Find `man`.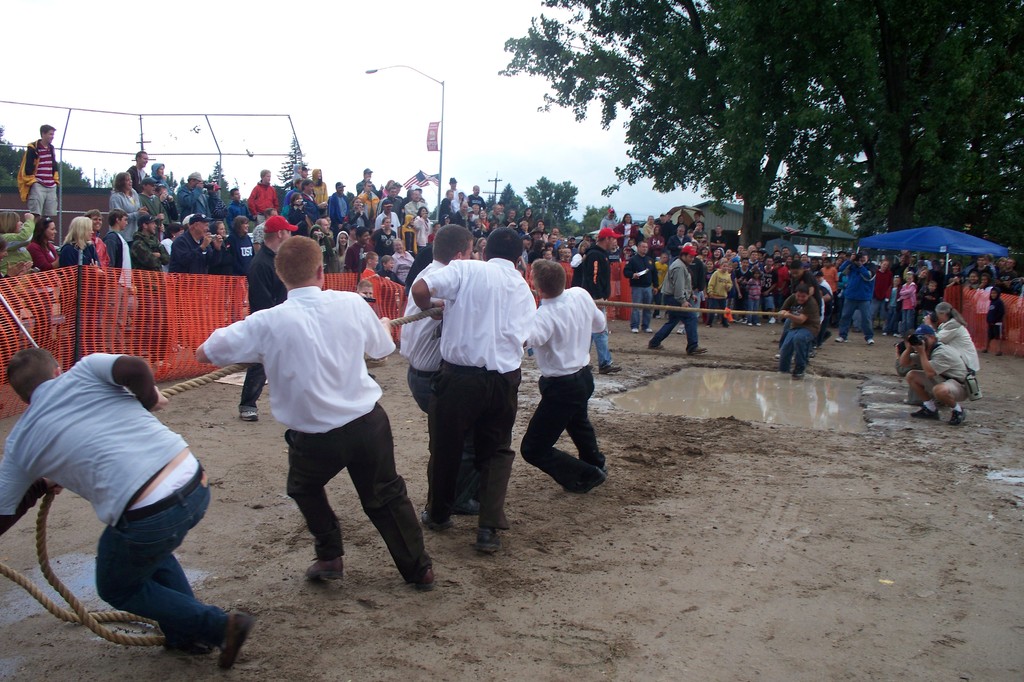
{"x1": 316, "y1": 215, "x2": 331, "y2": 232}.
